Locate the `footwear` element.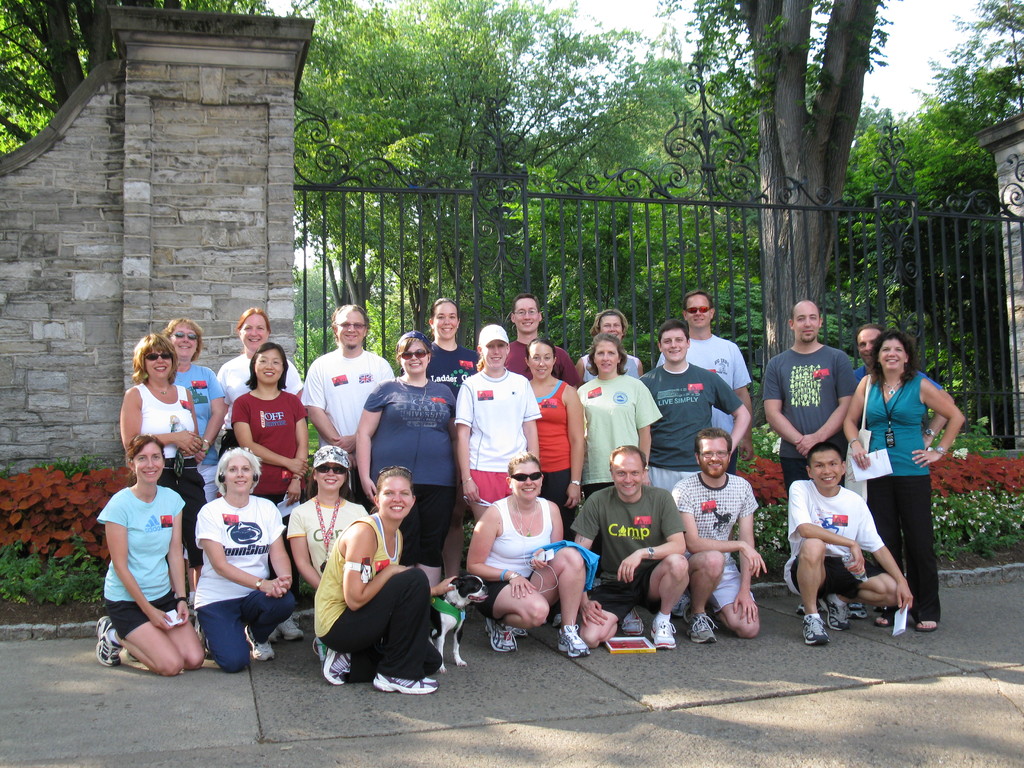
Element bbox: (x1=881, y1=611, x2=893, y2=622).
